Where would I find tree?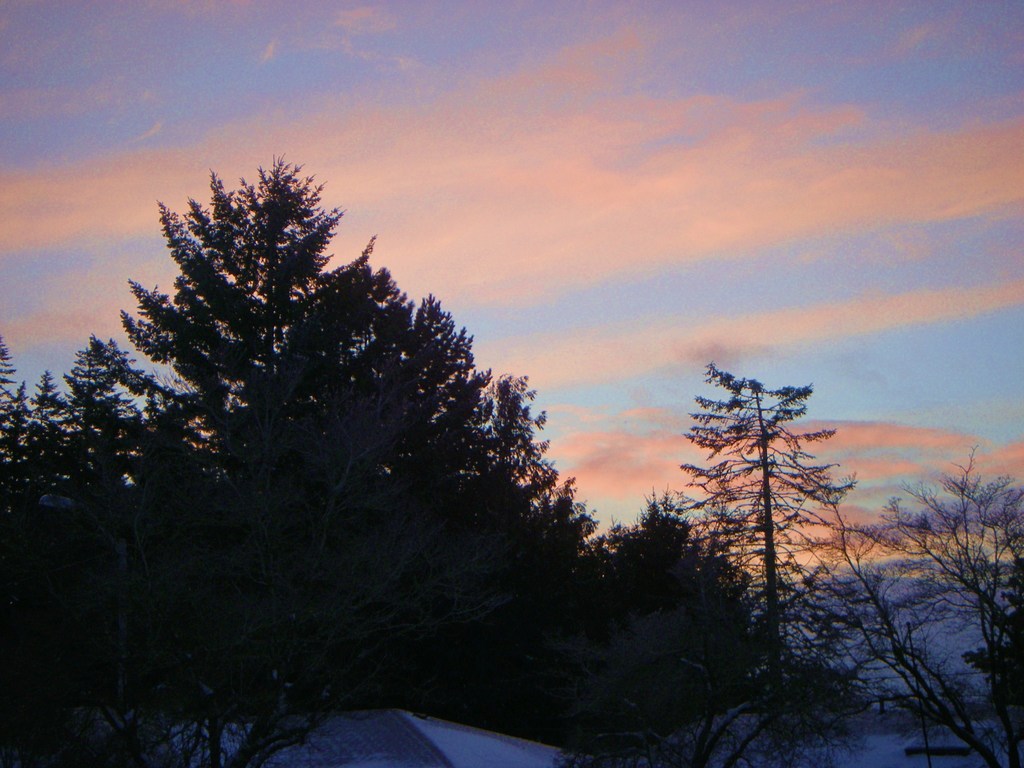
At region(682, 351, 857, 644).
